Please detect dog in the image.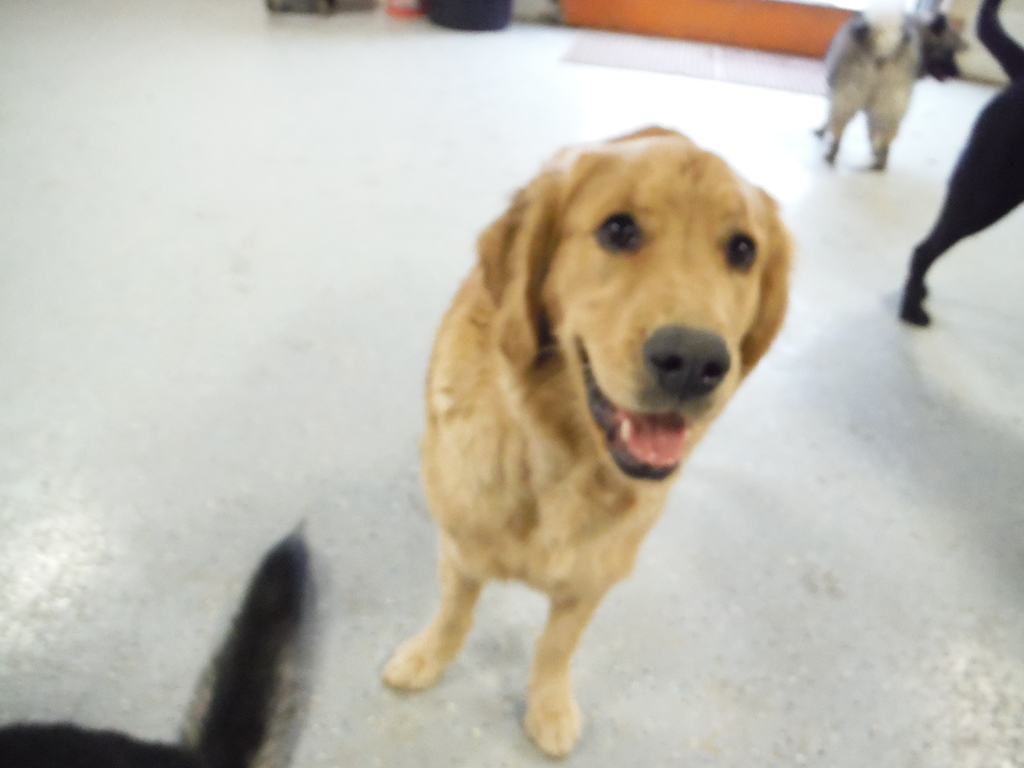
(left=899, top=0, right=1023, bottom=321).
